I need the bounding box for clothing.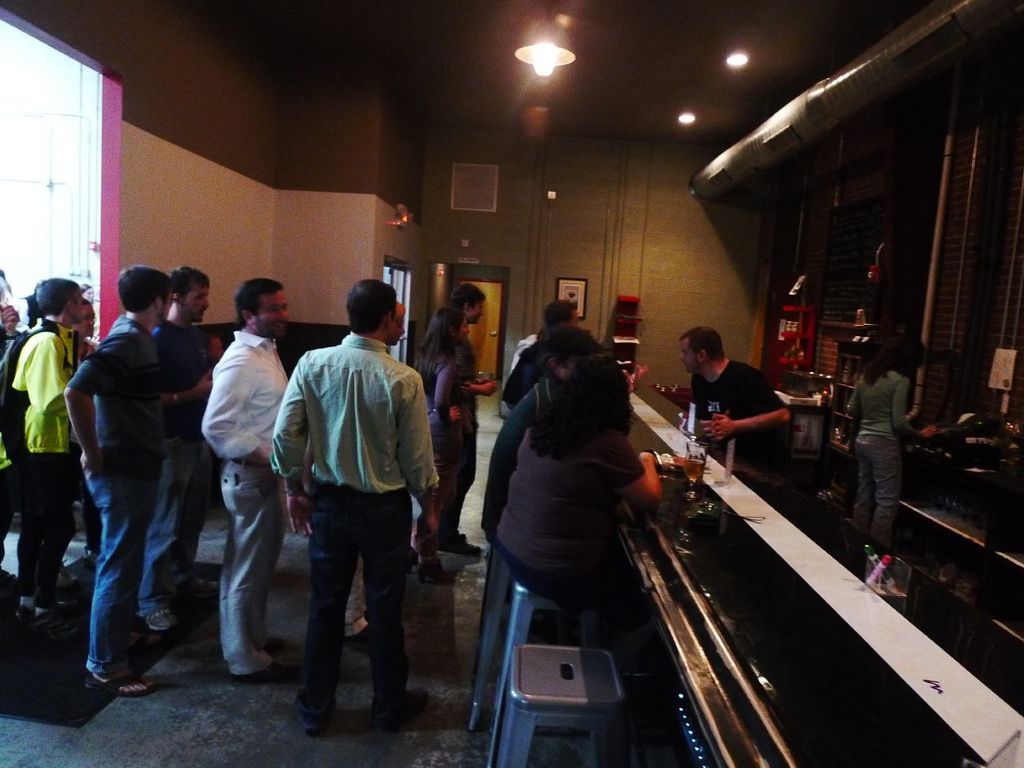
Here it is: (489, 398, 646, 674).
